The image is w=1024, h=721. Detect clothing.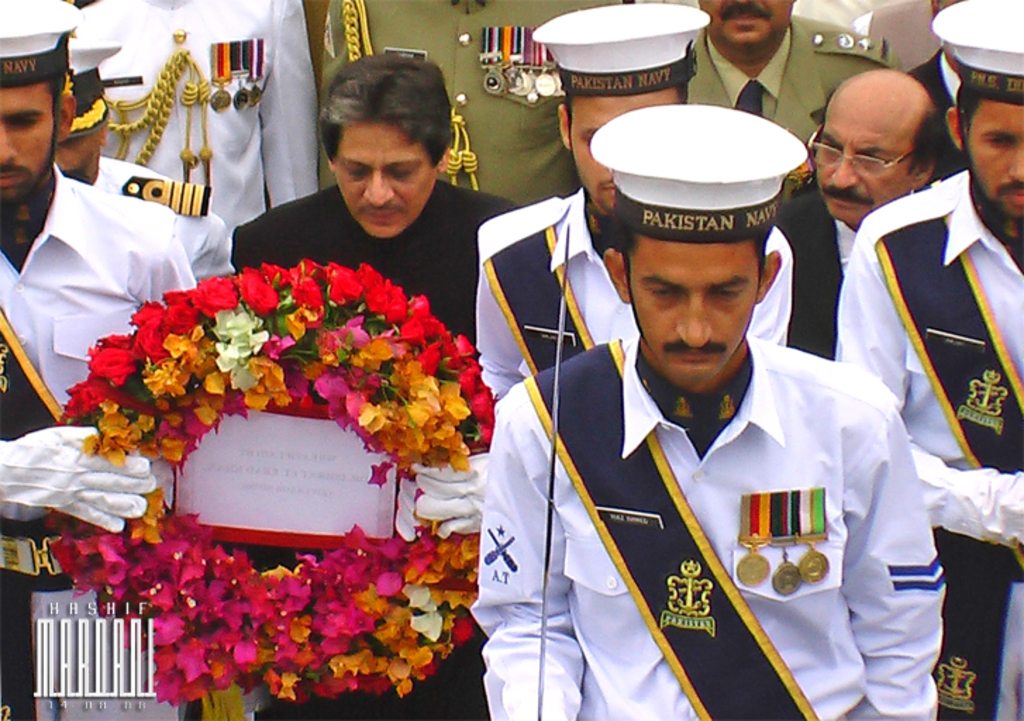
Detection: bbox=(97, 151, 231, 279).
